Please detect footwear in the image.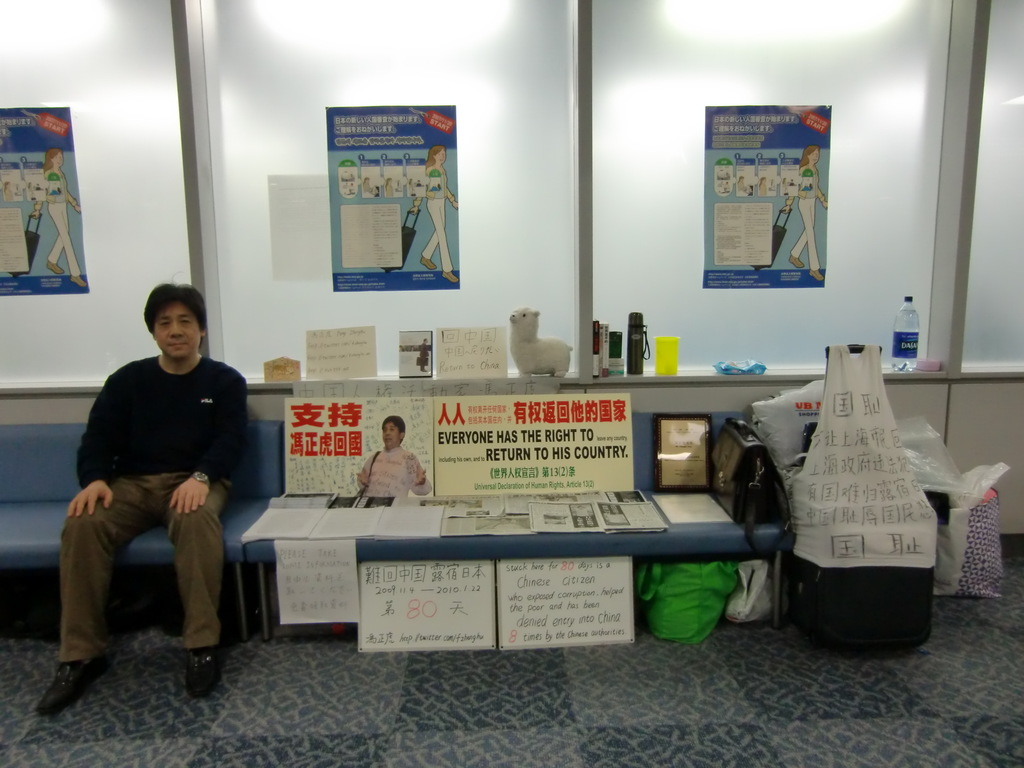
{"x1": 788, "y1": 256, "x2": 803, "y2": 269}.
